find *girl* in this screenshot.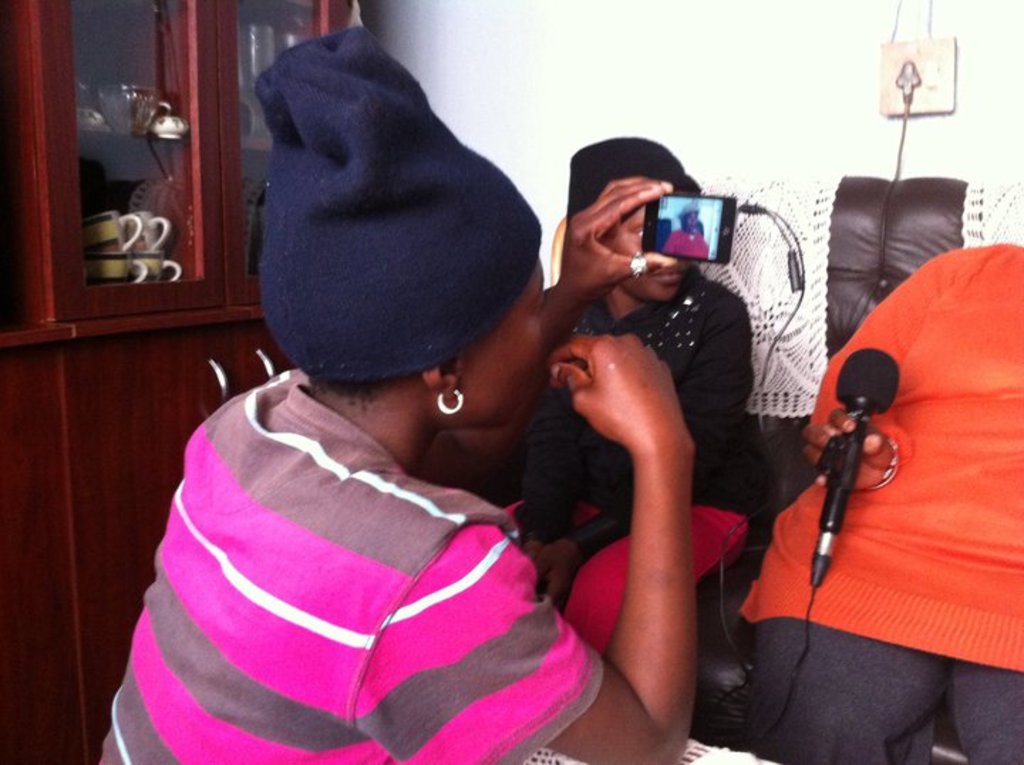
The bounding box for *girl* is bbox(97, 26, 695, 764).
